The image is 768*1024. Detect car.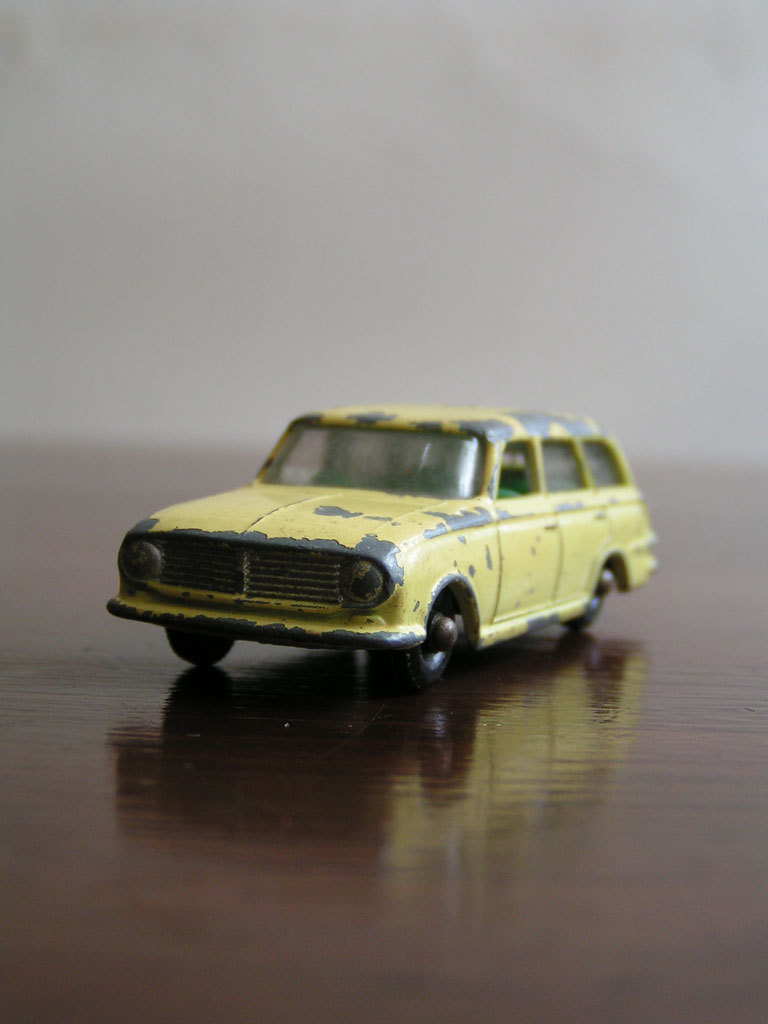
Detection: {"x1": 103, "y1": 407, "x2": 661, "y2": 673}.
